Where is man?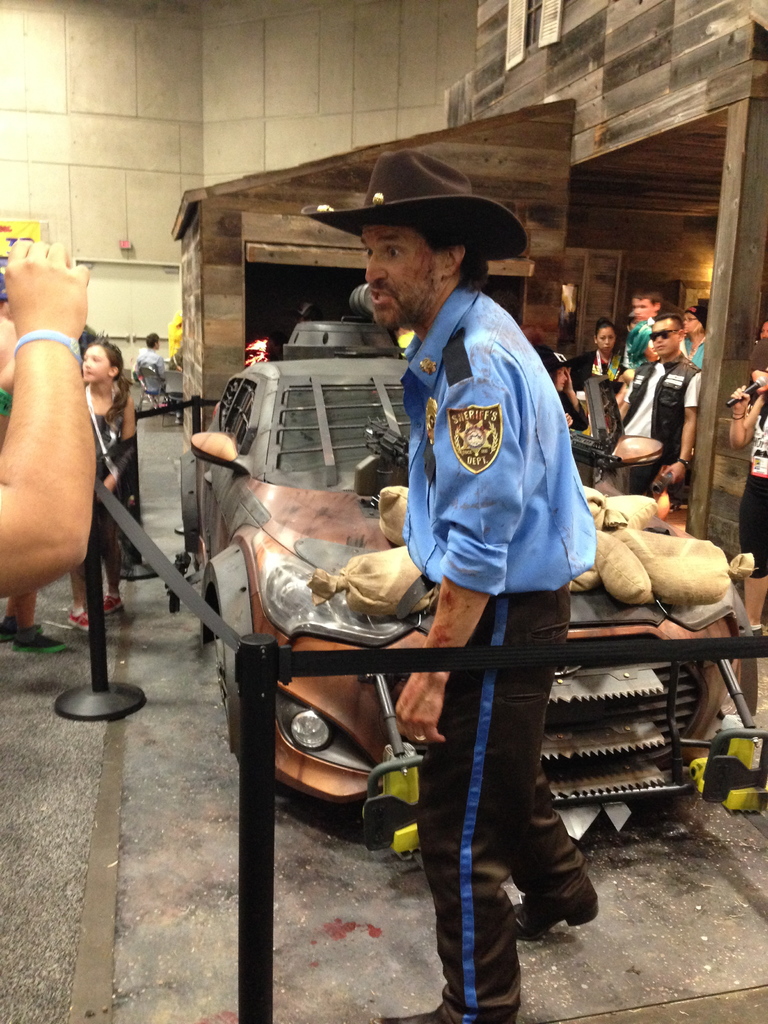
BBox(321, 179, 620, 881).
